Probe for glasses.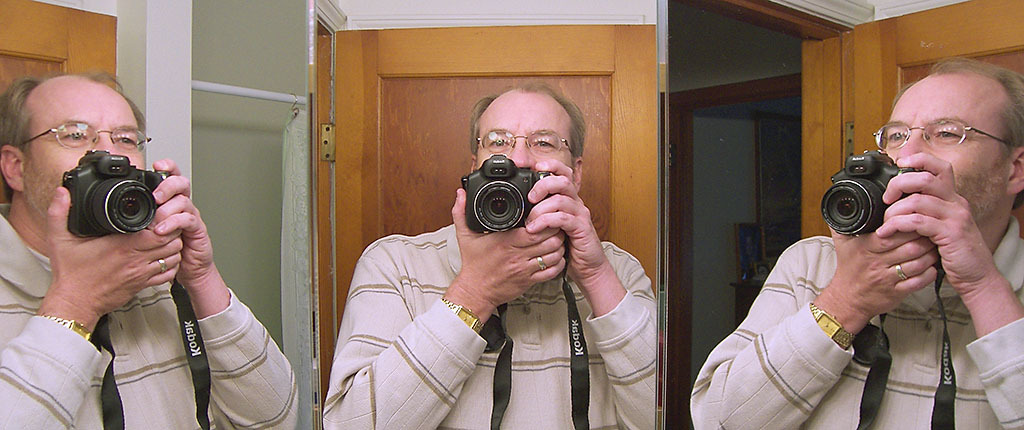
Probe result: x1=466, y1=127, x2=578, y2=153.
